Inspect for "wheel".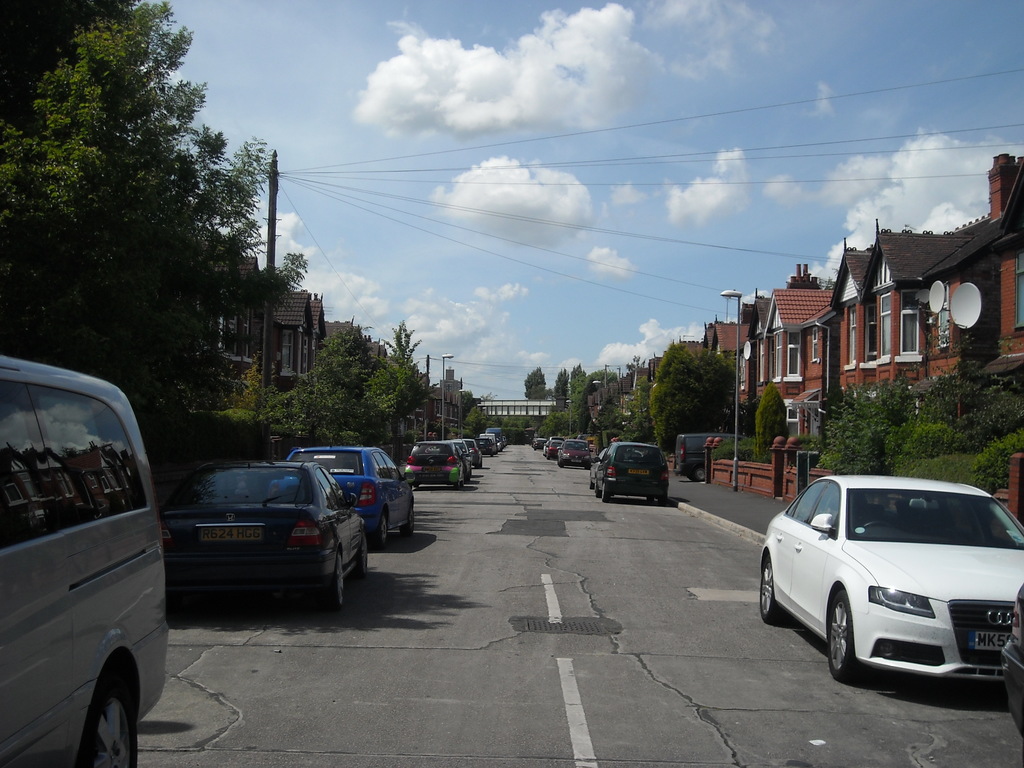
Inspection: region(353, 535, 369, 572).
